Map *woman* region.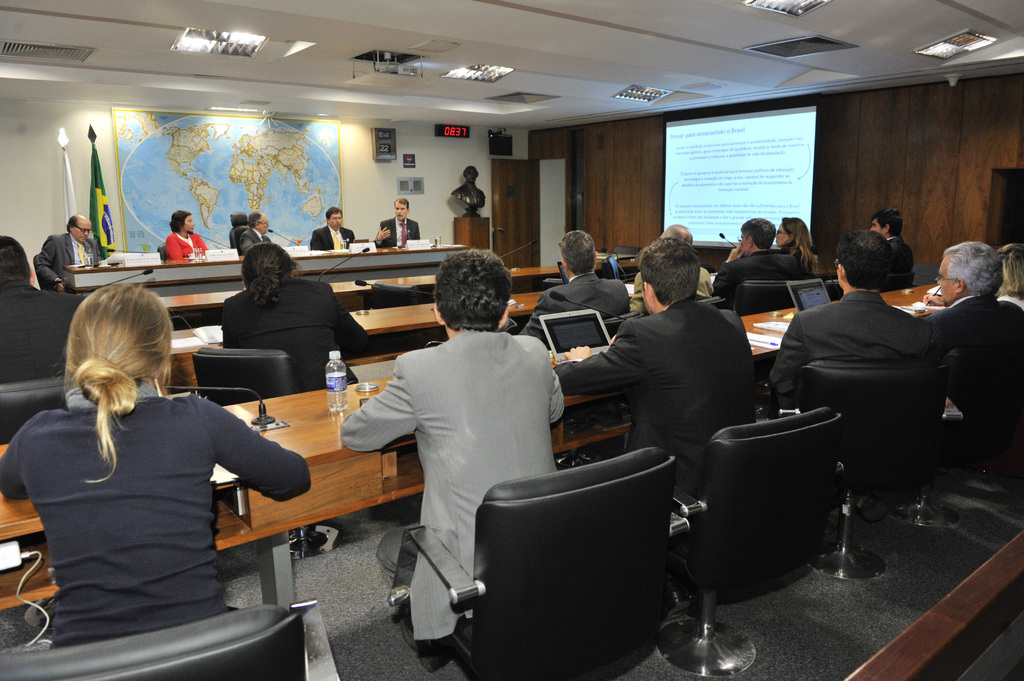
Mapped to bbox=(163, 208, 213, 264).
